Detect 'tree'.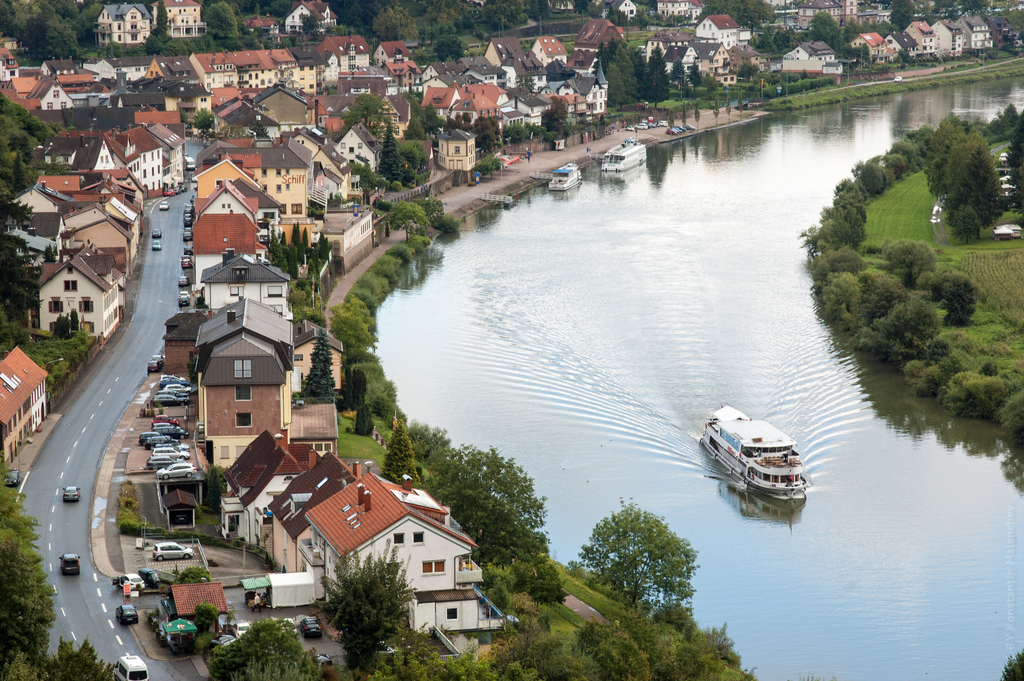
Detected at <bbox>0, 92, 67, 194</bbox>.
